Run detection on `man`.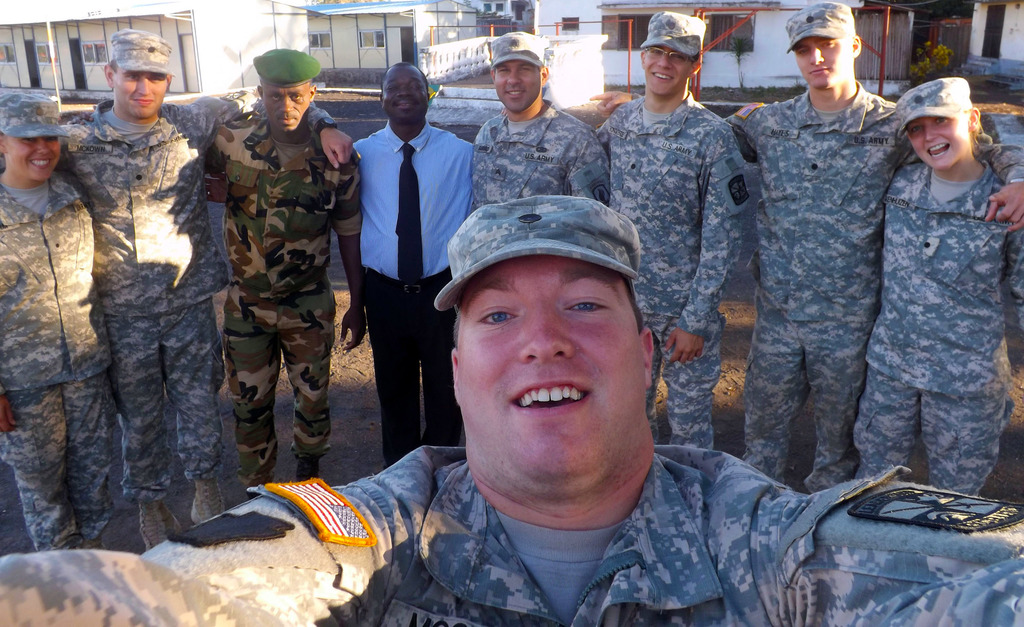
Result: <box>332,69,478,461</box>.
